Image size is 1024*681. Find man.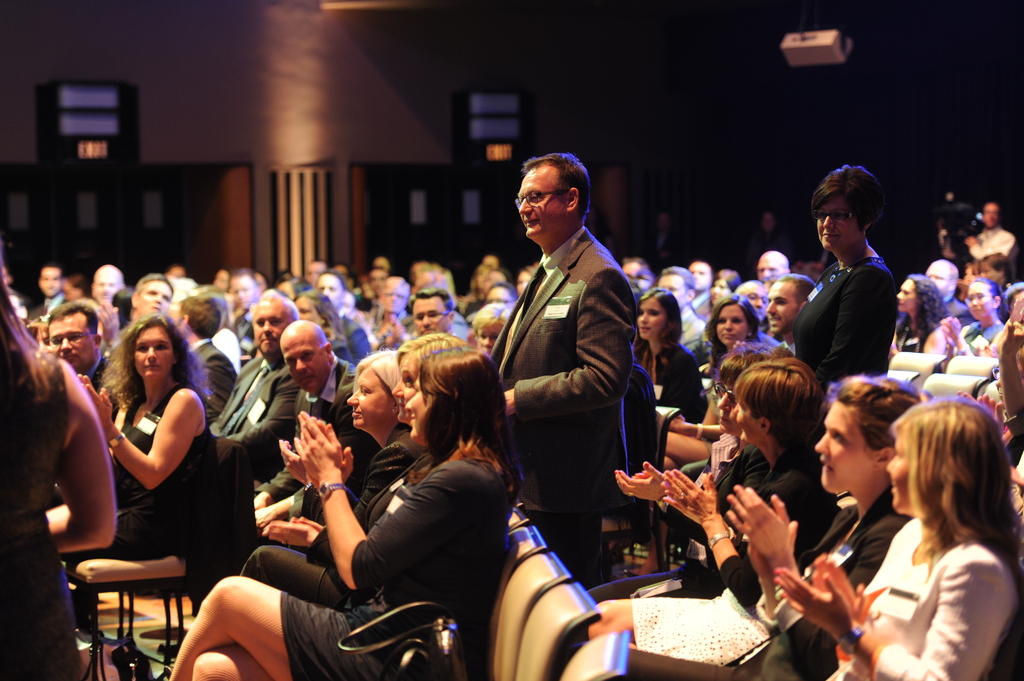
x1=659, y1=267, x2=712, y2=354.
